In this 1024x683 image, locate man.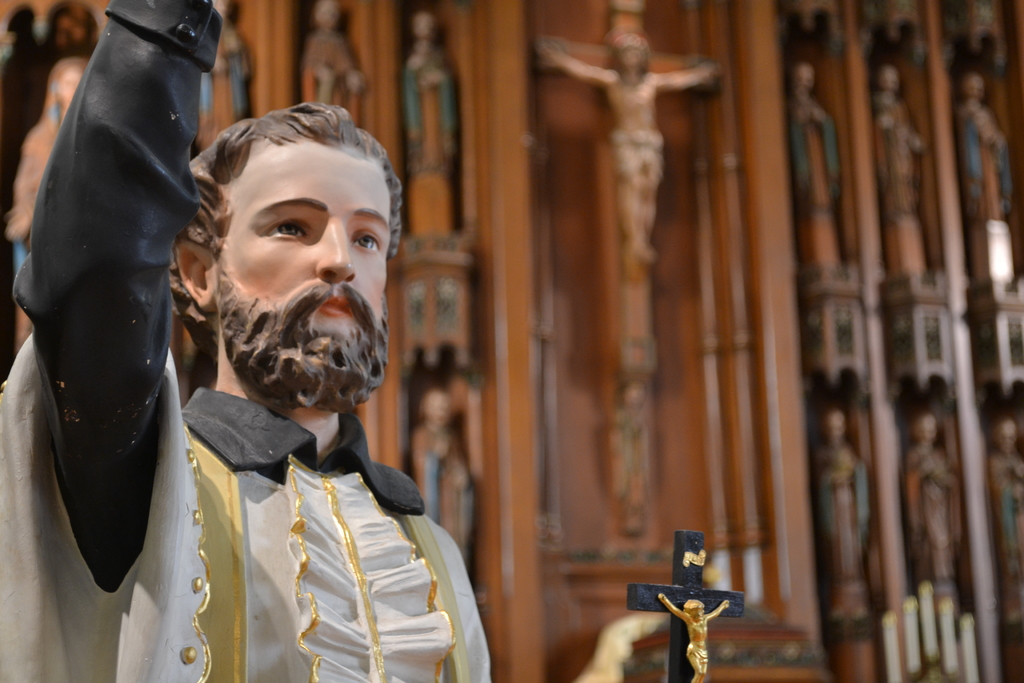
Bounding box: [0,0,488,682].
